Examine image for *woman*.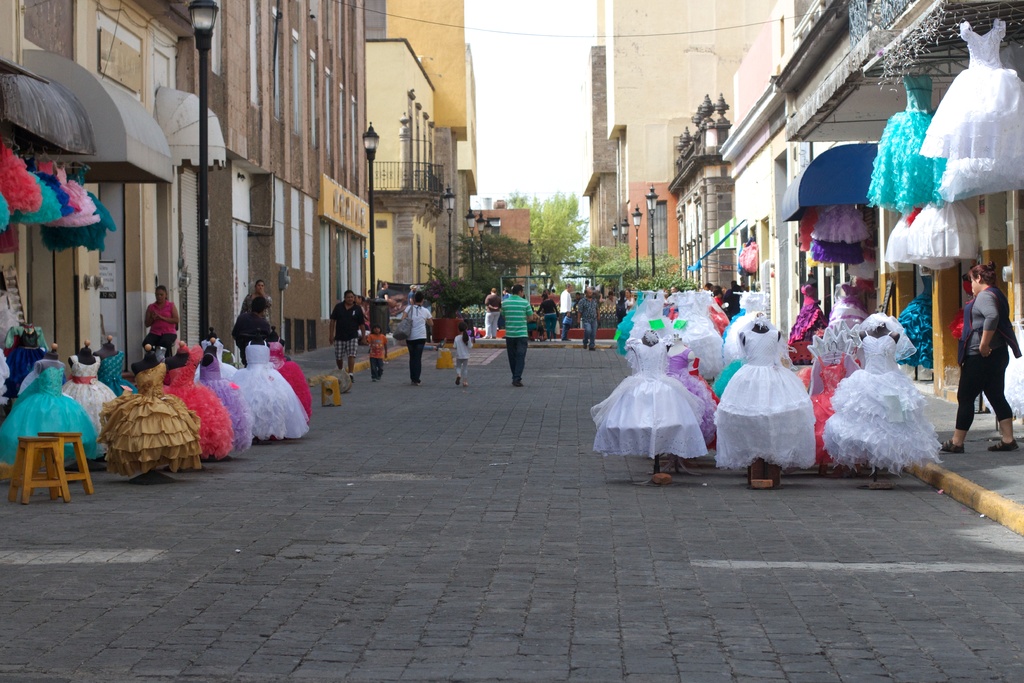
Examination result: bbox=(935, 259, 1021, 454).
